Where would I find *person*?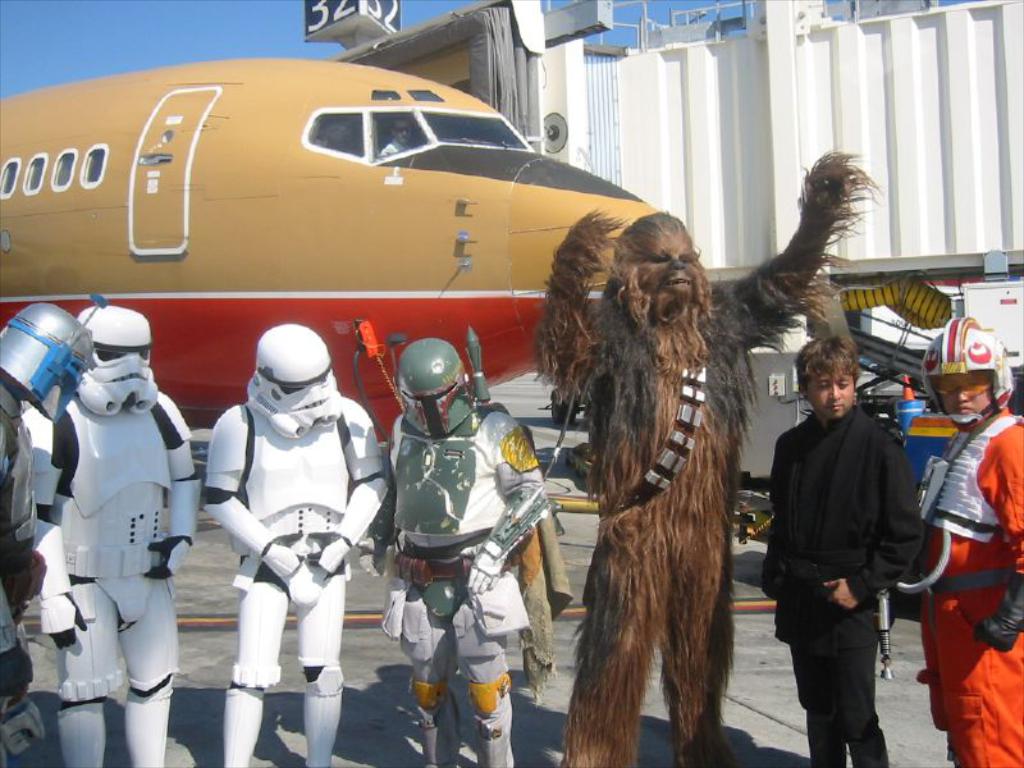
At crop(764, 334, 924, 767).
